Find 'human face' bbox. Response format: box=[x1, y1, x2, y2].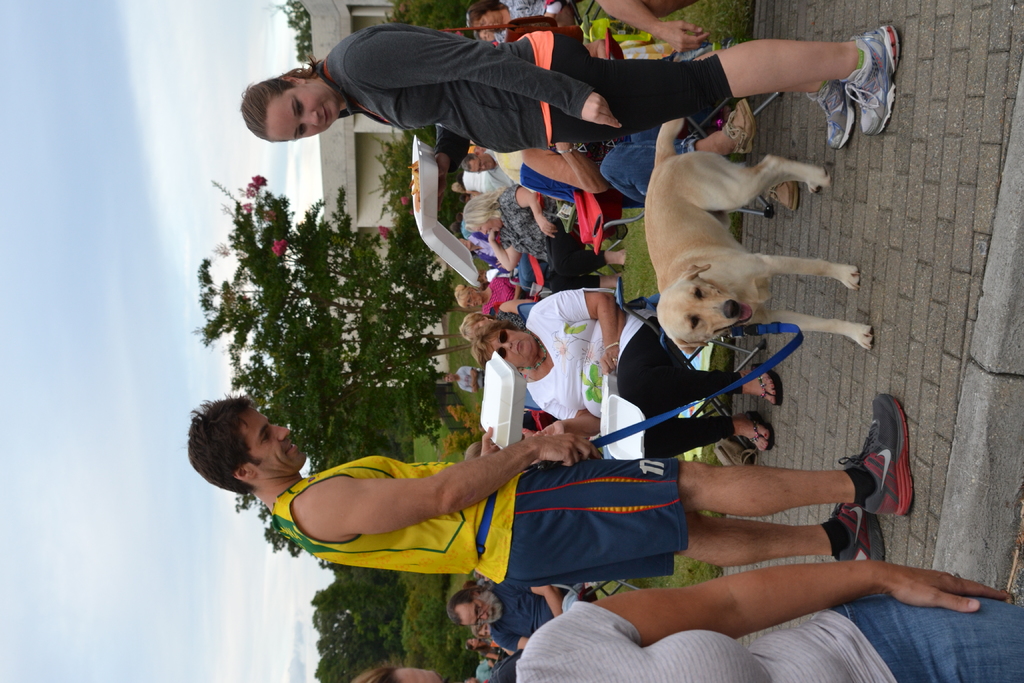
box=[477, 14, 500, 28].
